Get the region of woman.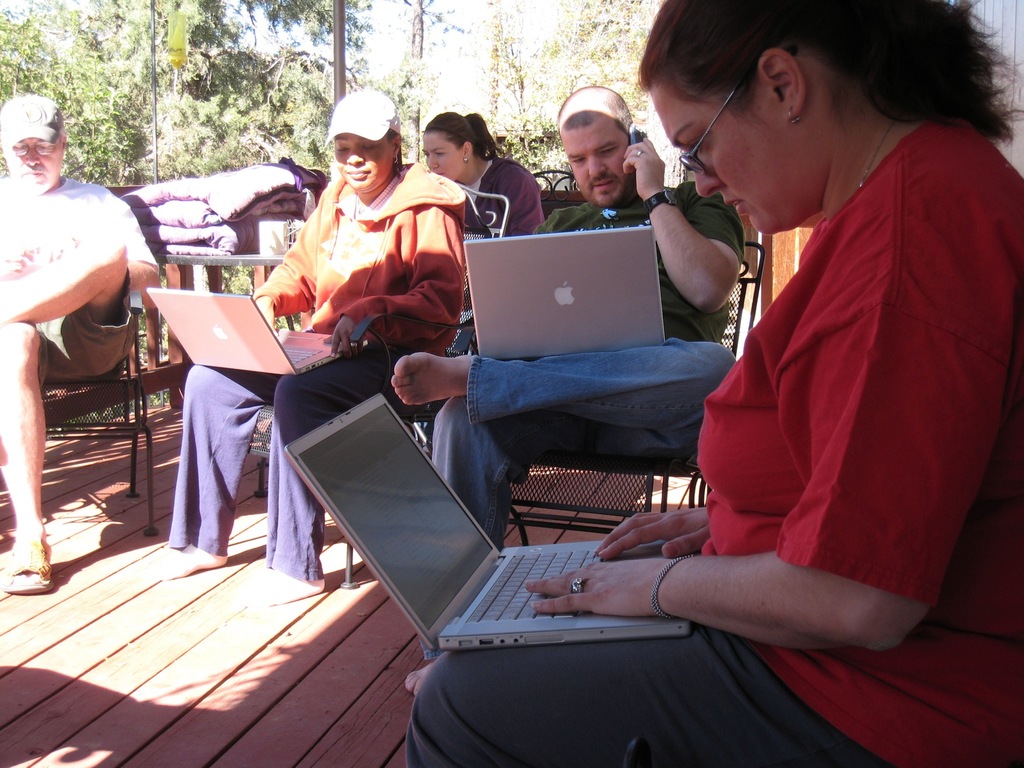
rect(236, 100, 478, 468).
